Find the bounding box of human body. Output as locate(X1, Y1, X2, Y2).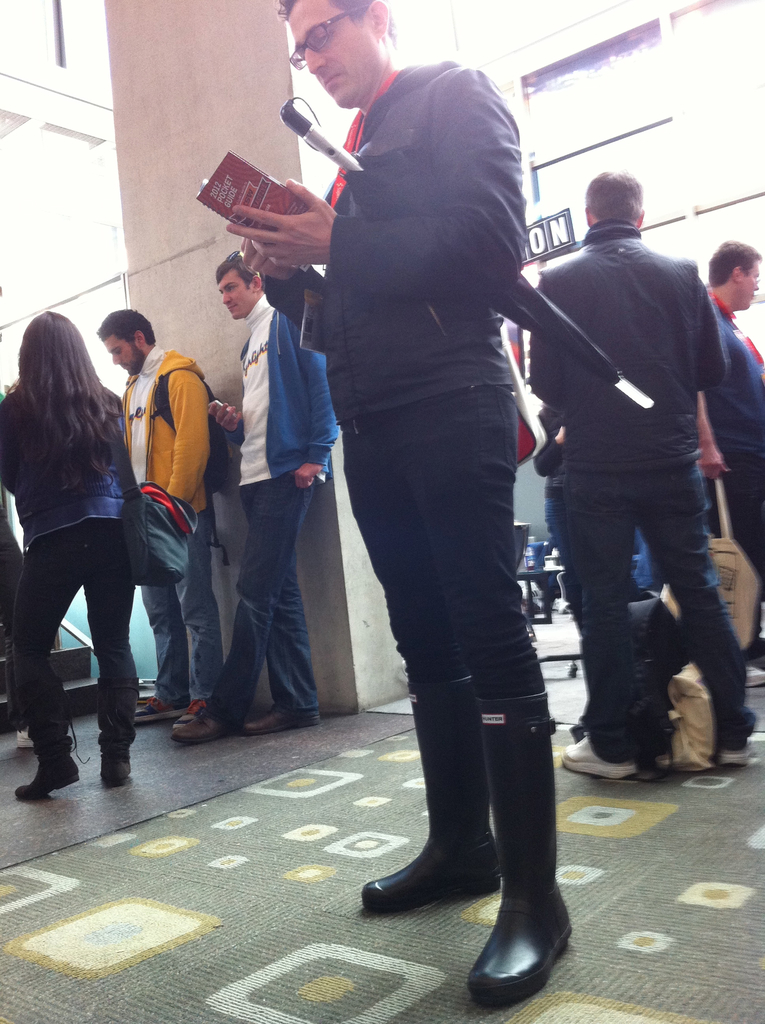
locate(691, 292, 764, 668).
